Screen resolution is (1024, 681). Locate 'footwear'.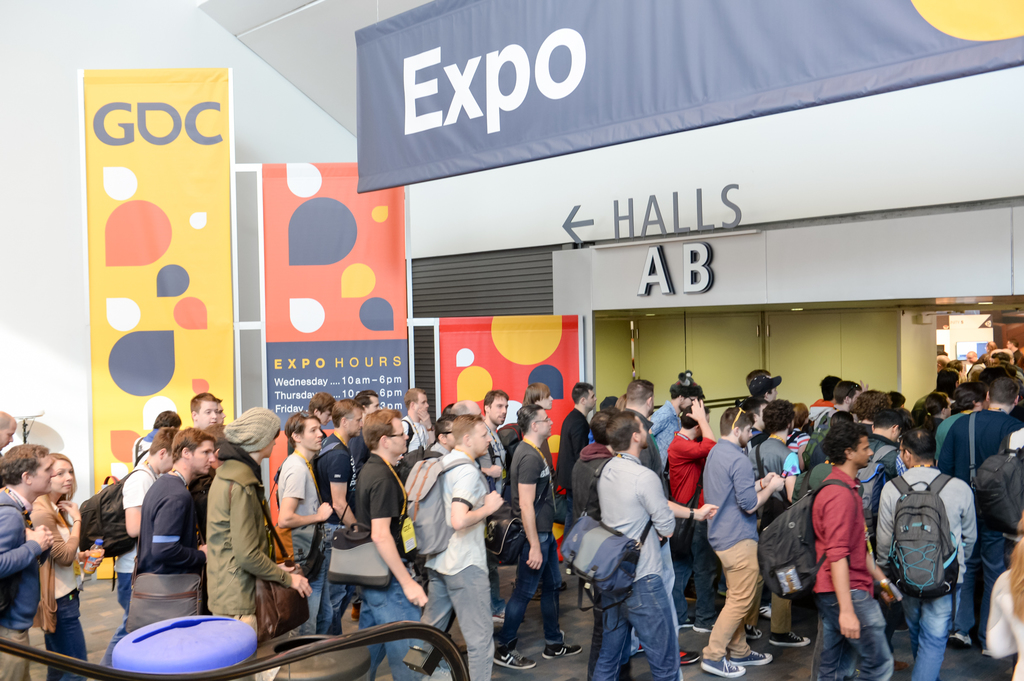
crop(677, 649, 701, 664).
